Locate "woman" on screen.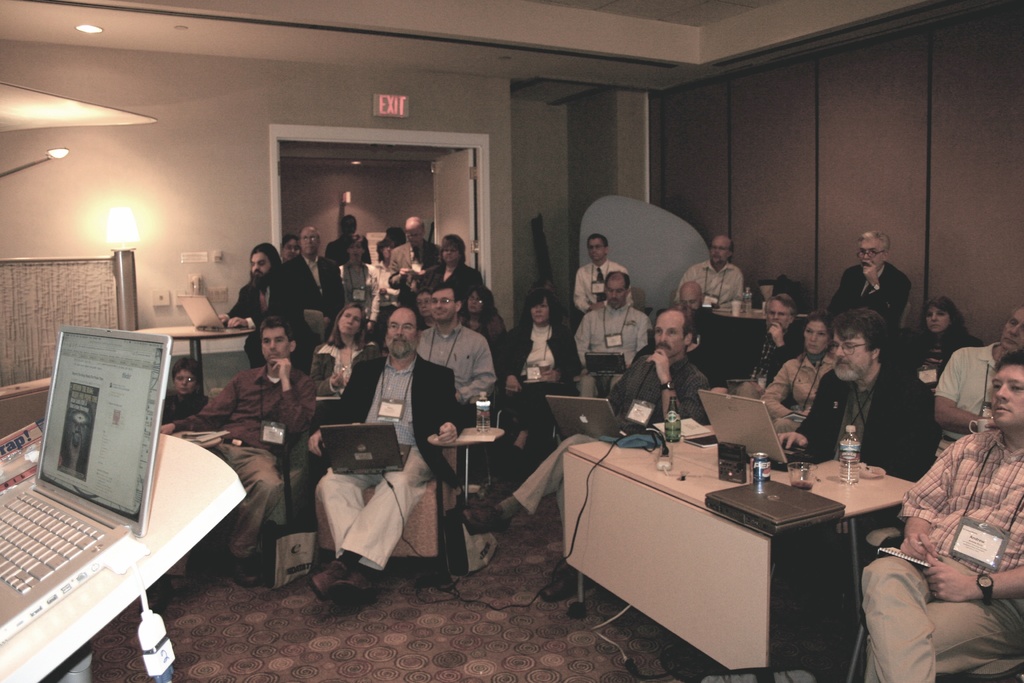
On screen at 908,294,989,375.
